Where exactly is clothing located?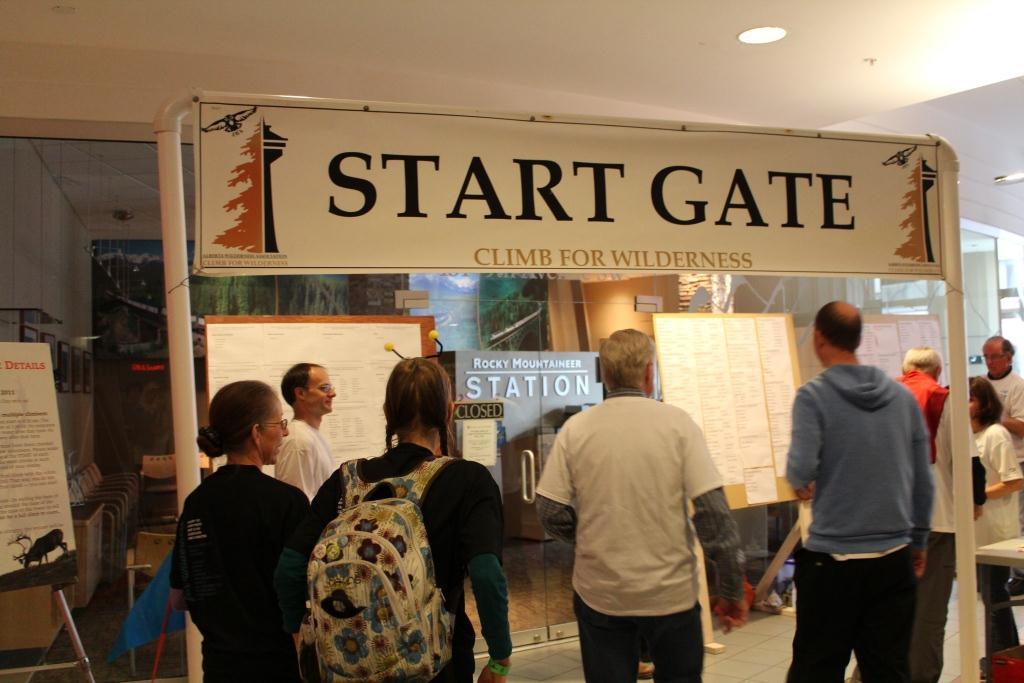
Its bounding box is bbox(150, 420, 312, 679).
